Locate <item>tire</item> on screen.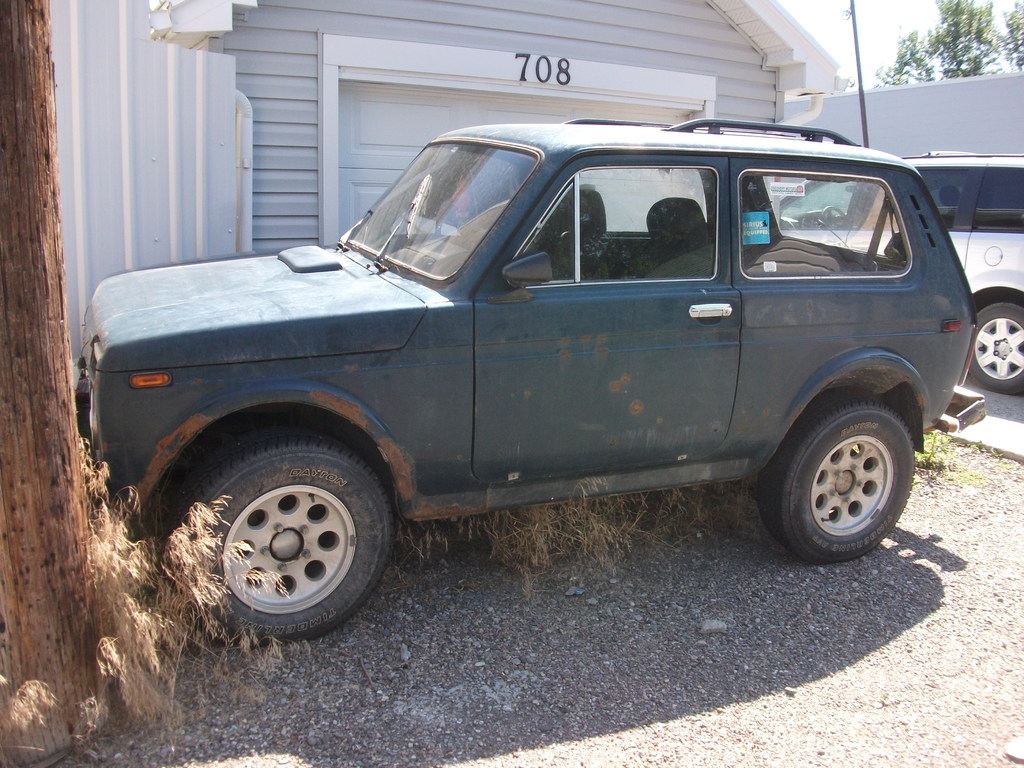
On screen at (172, 432, 394, 645).
